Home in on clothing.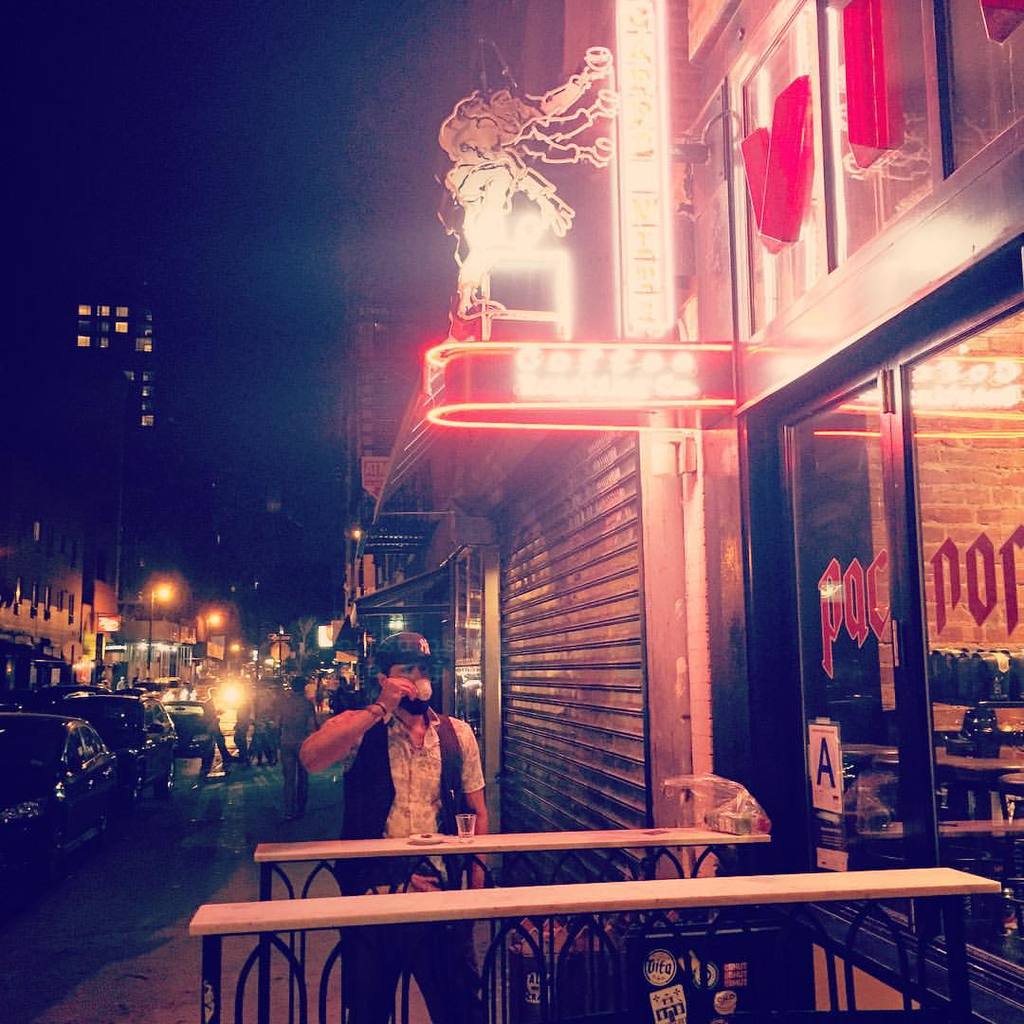
Homed in at 274:687:309:822.
